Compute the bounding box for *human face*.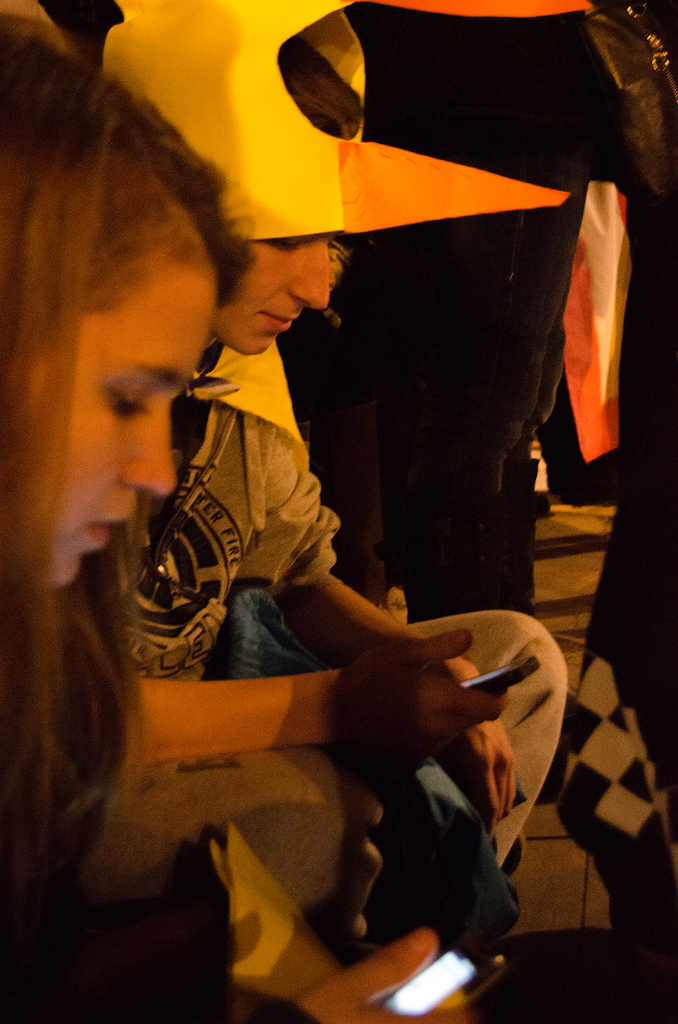
(211,225,344,364).
